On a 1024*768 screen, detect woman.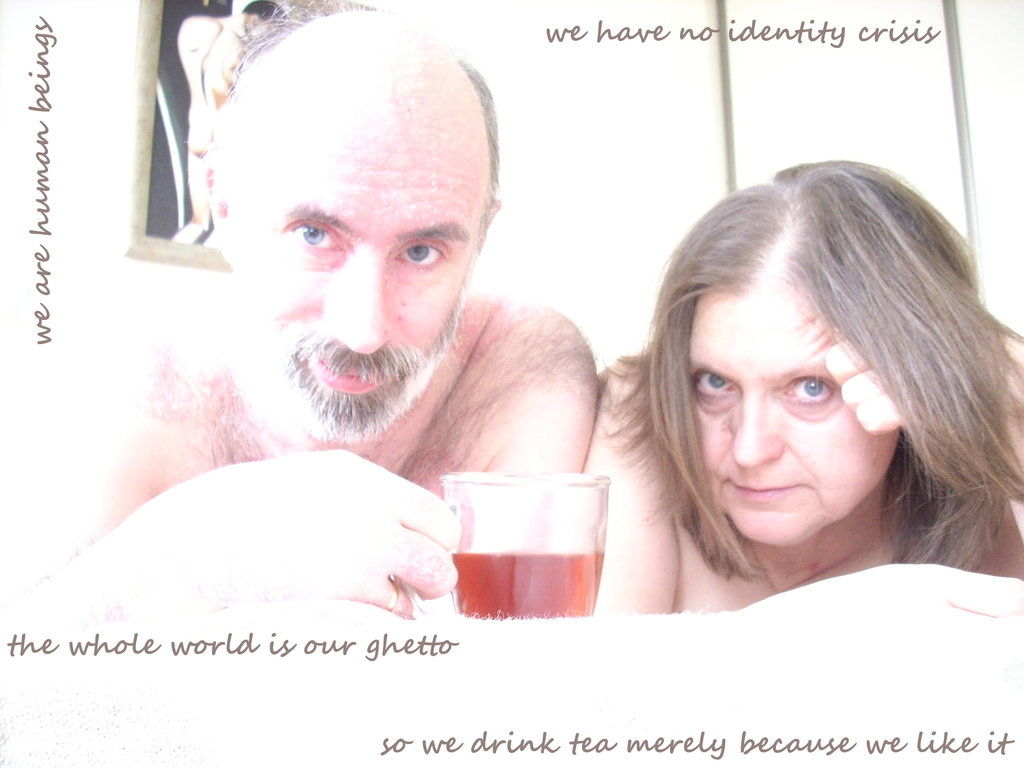
584,140,1023,627.
